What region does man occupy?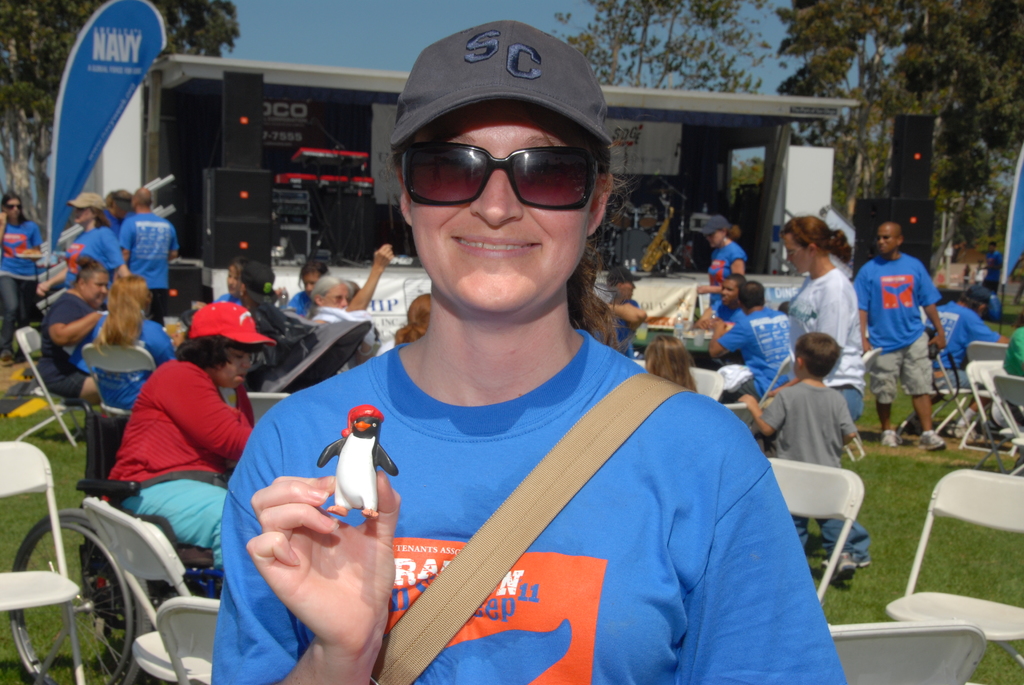
pyautogui.locateOnScreen(975, 239, 1000, 315).
